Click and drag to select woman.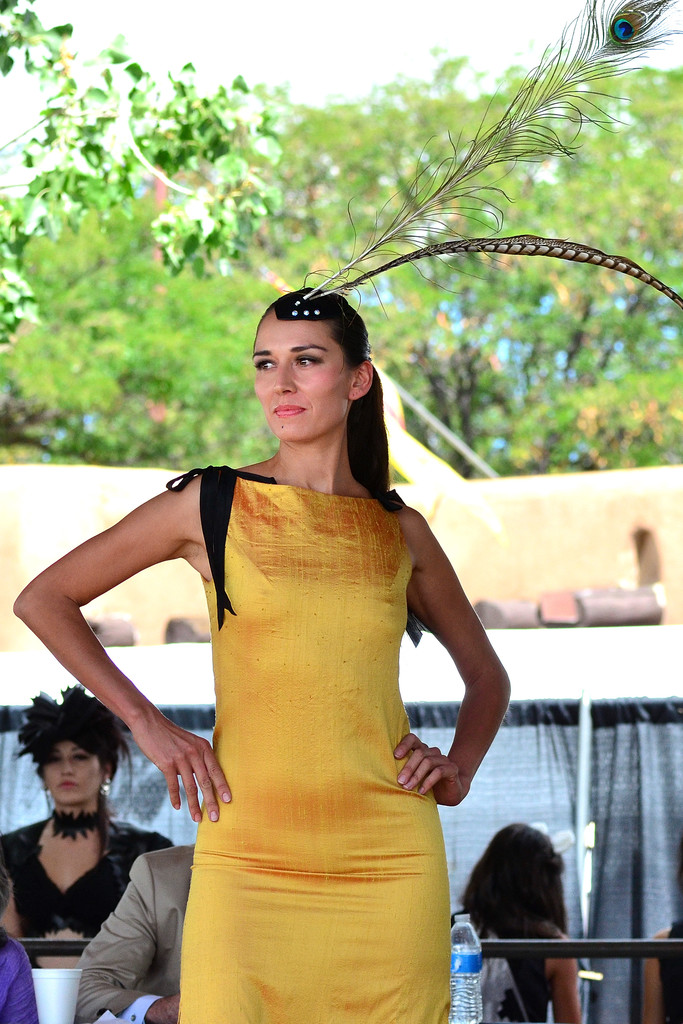
Selection: bbox(452, 820, 585, 1023).
